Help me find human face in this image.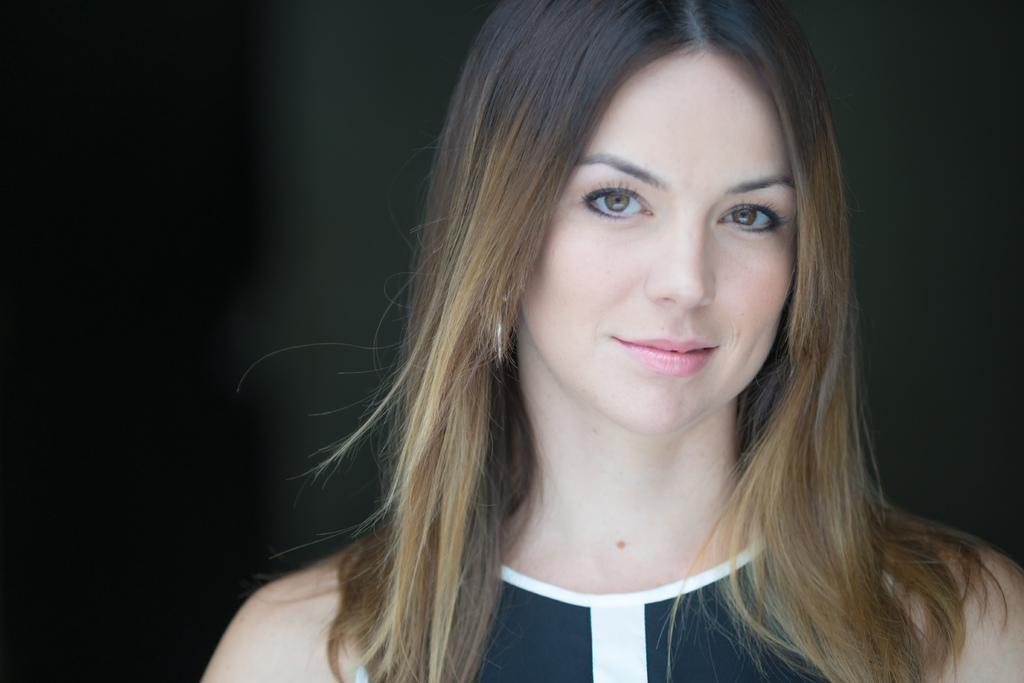
Found it: <bbox>518, 42, 797, 438</bbox>.
